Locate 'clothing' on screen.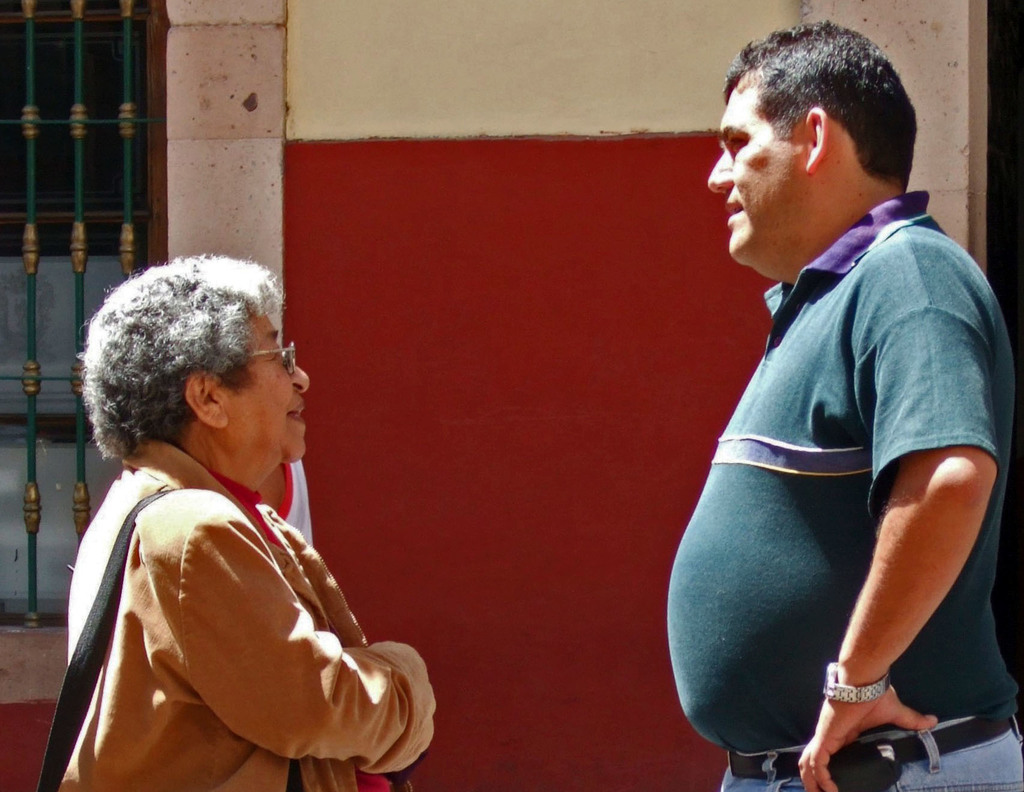
On screen at left=77, top=405, right=415, bottom=791.
